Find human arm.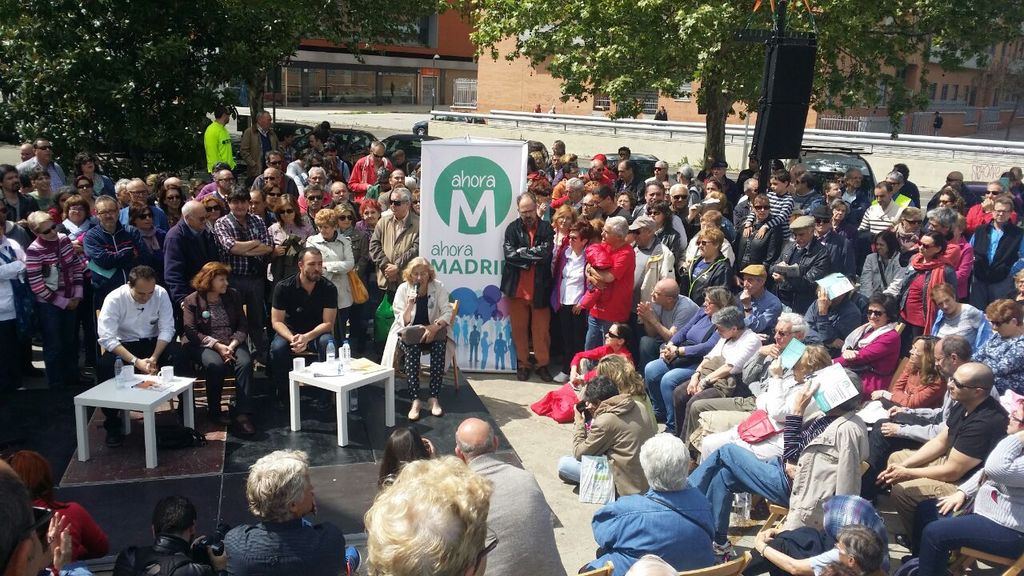
(x1=736, y1=289, x2=784, y2=334).
